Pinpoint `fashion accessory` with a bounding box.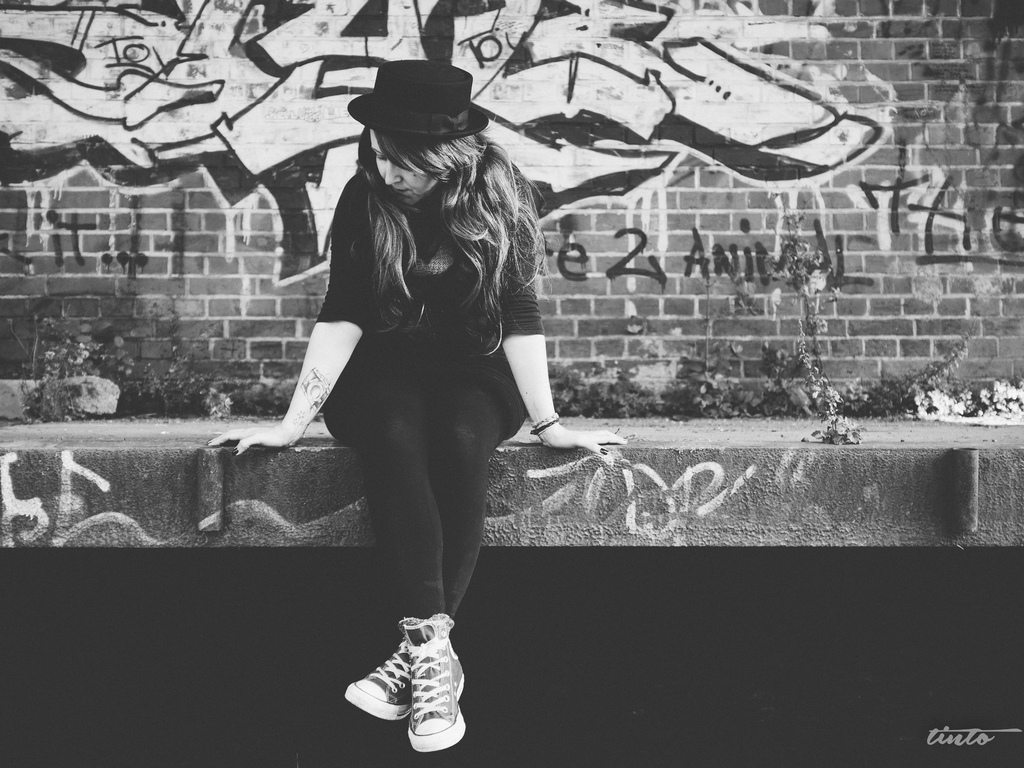
pyautogui.locateOnScreen(397, 610, 468, 756).
